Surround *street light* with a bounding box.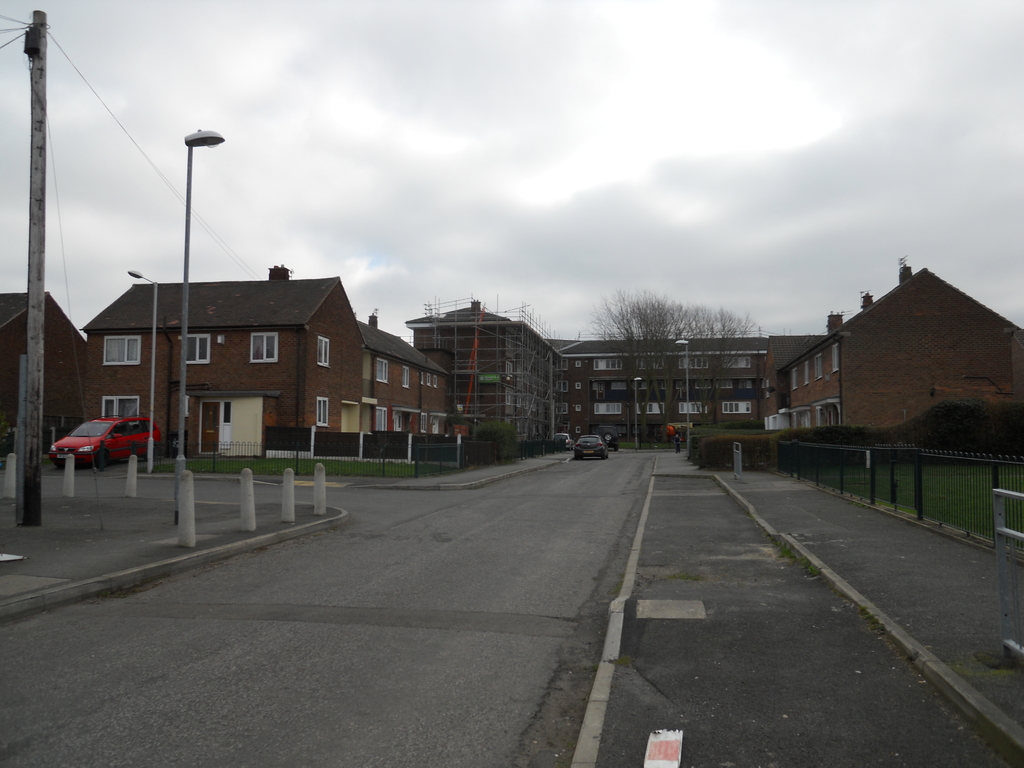
<bbox>127, 271, 158, 474</bbox>.
